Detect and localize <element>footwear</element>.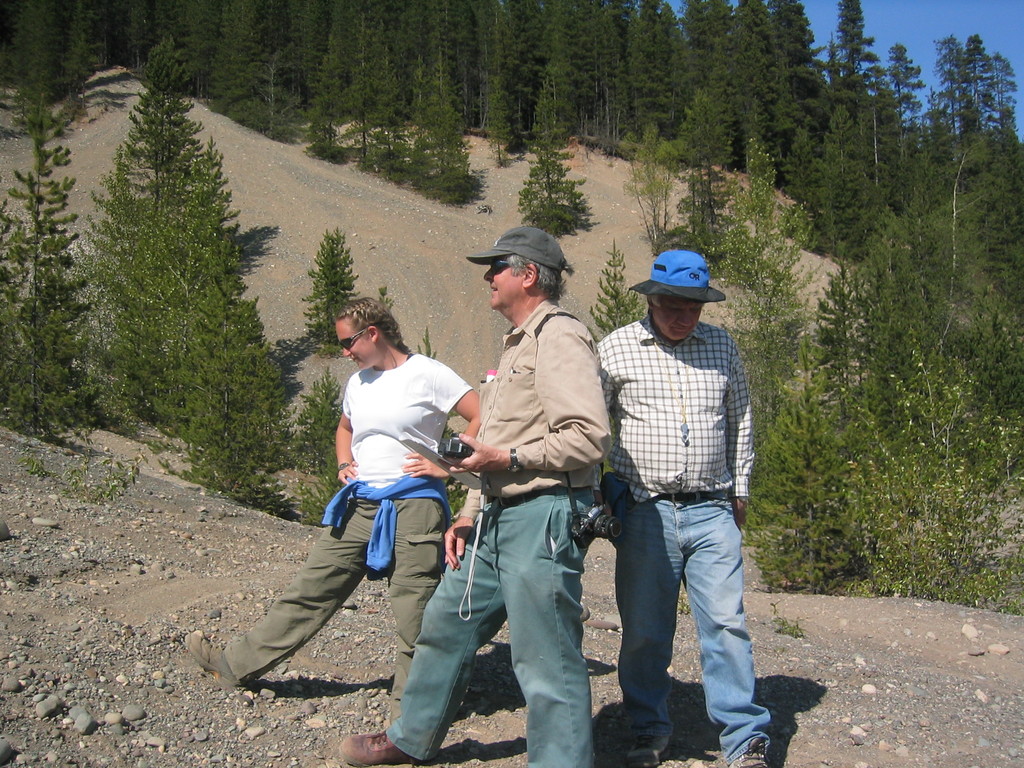
Localized at box(188, 628, 233, 691).
